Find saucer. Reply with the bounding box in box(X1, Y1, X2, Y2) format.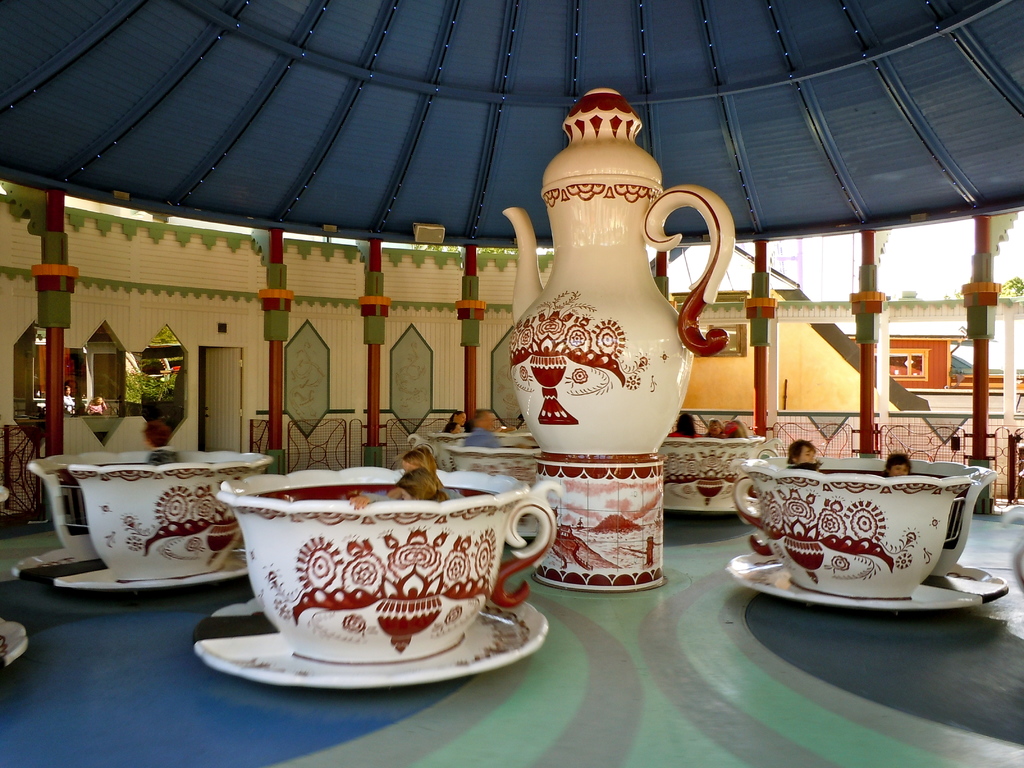
box(520, 528, 538, 540).
